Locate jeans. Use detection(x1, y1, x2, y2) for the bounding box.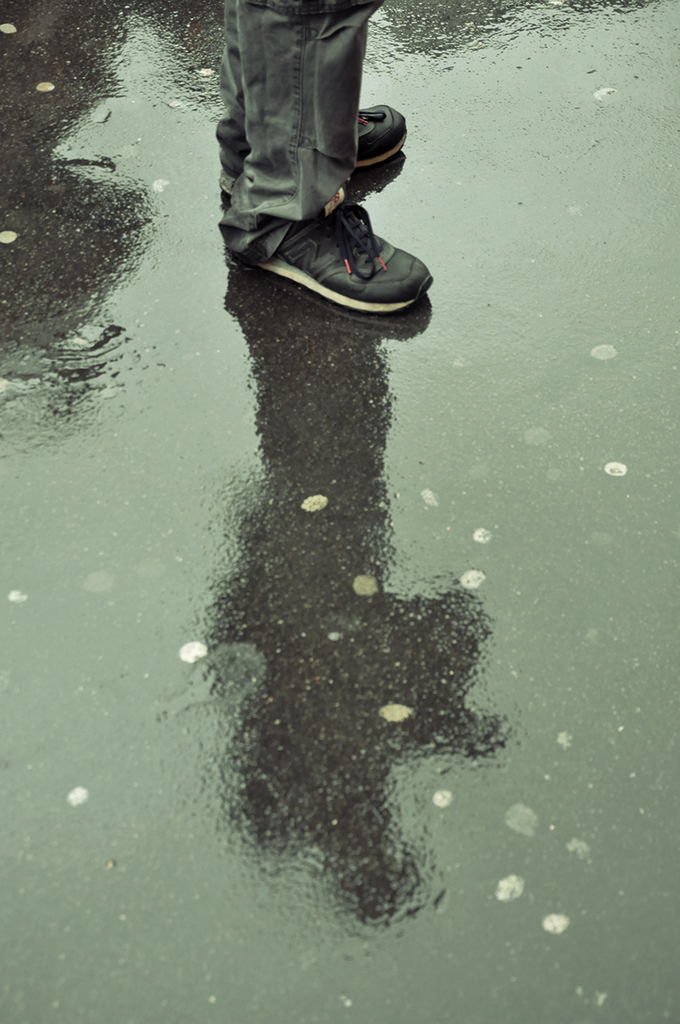
detection(206, 29, 416, 257).
